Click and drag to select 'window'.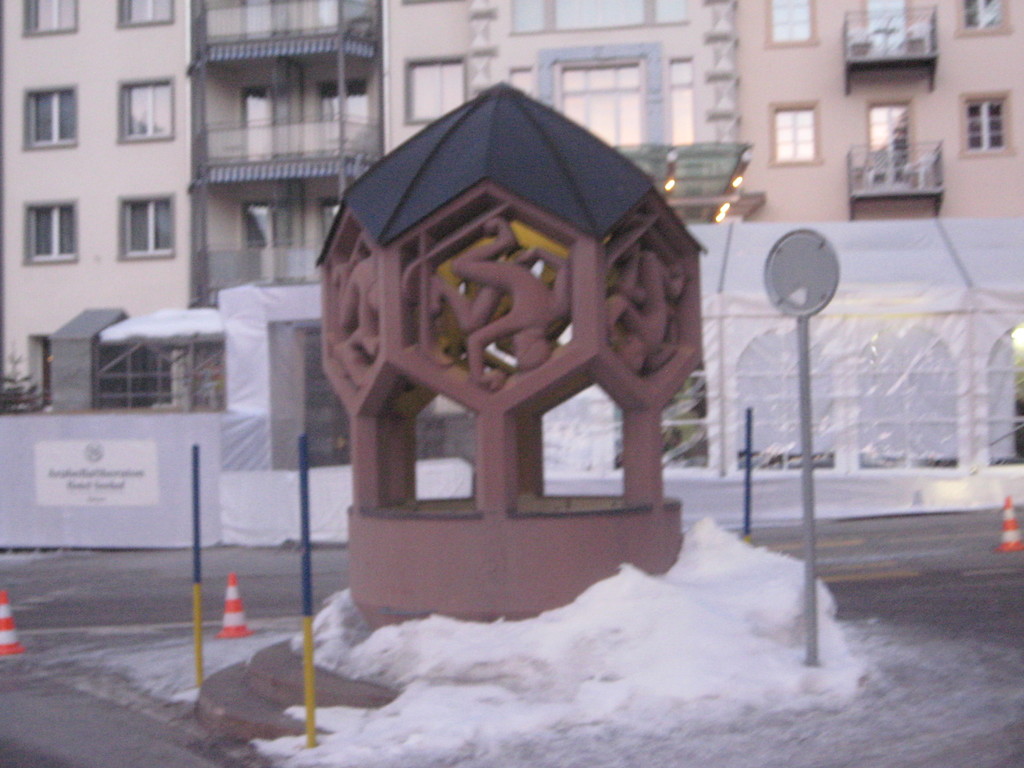
Selection: detection(202, 0, 376, 48).
